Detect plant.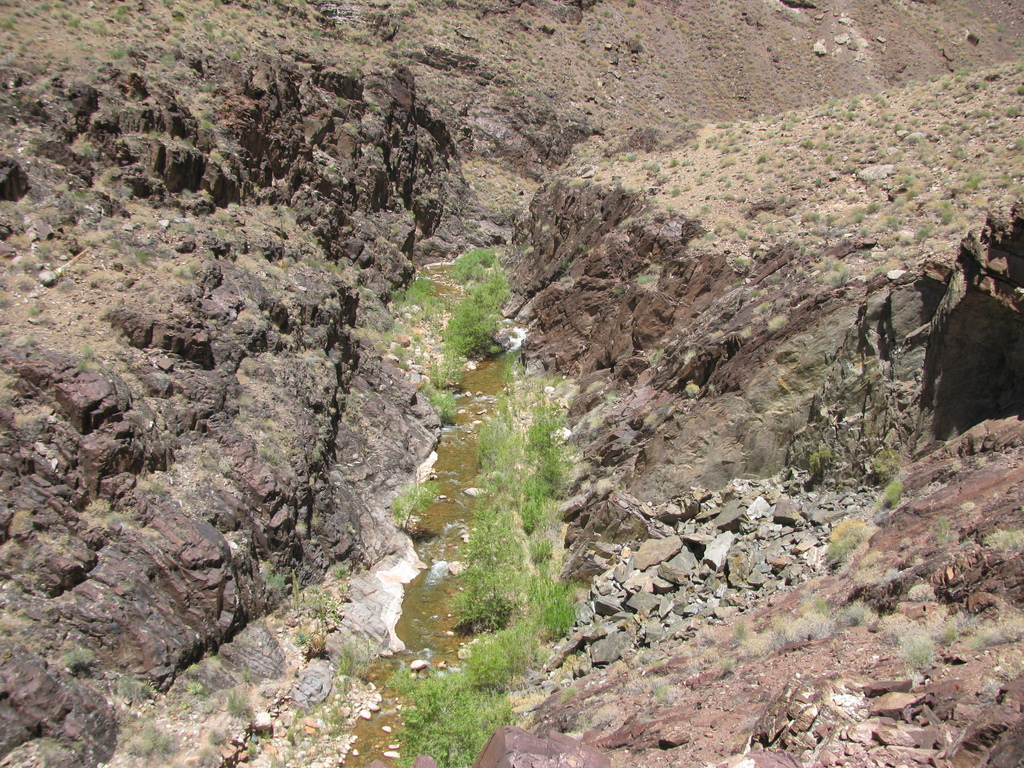
Detected at 144 289 159 307.
